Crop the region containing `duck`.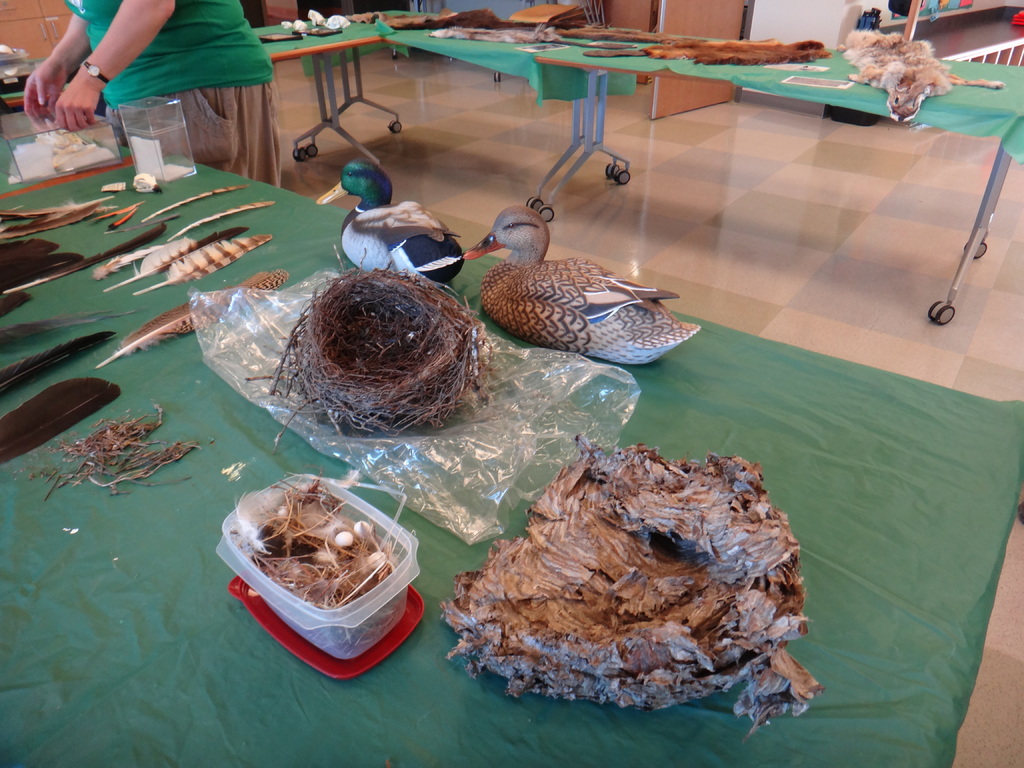
Crop region: locate(467, 214, 708, 367).
